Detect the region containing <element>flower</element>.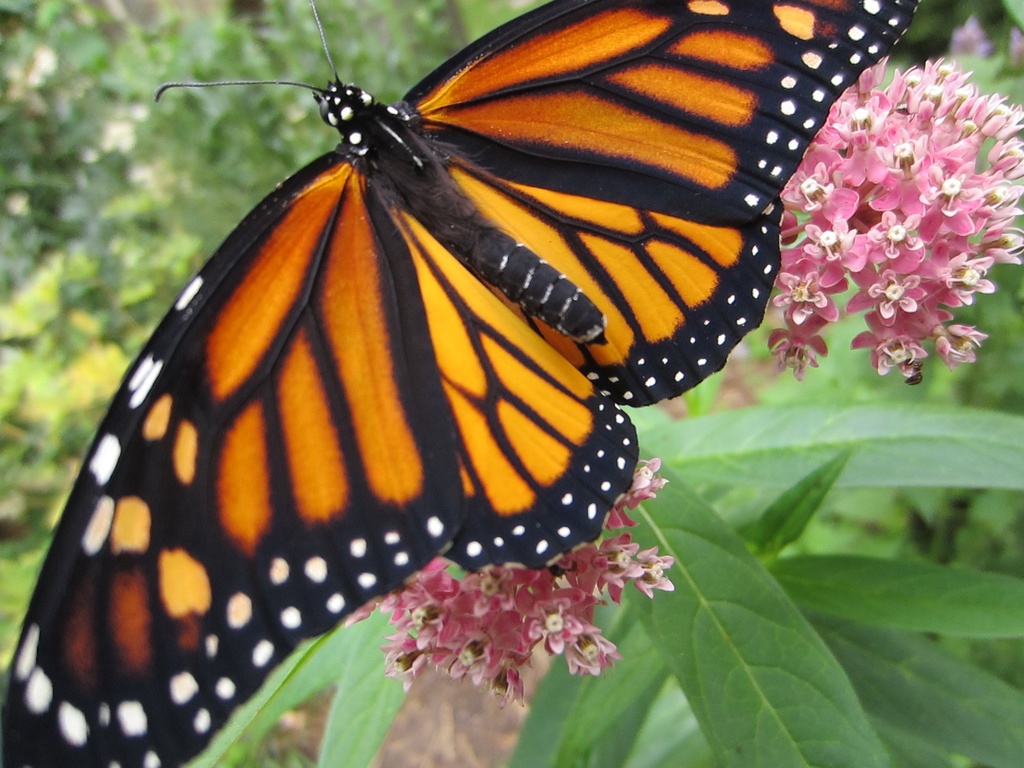
pyautogui.locateOnScreen(776, 268, 845, 332).
